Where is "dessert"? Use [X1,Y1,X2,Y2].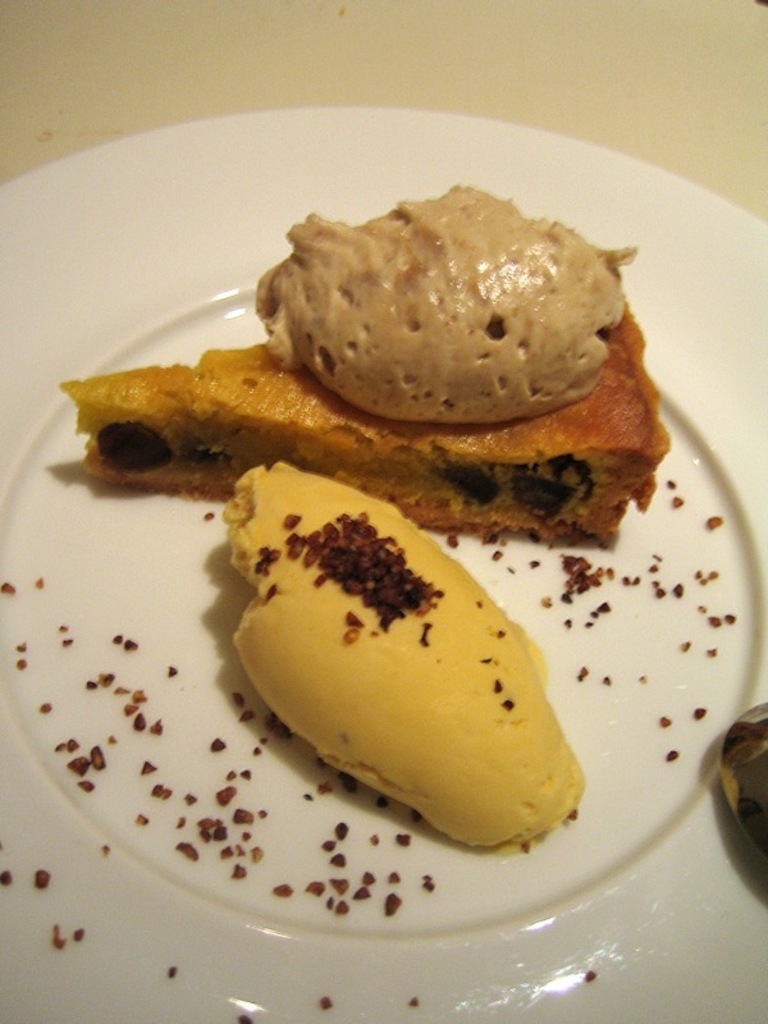
[129,196,695,589].
